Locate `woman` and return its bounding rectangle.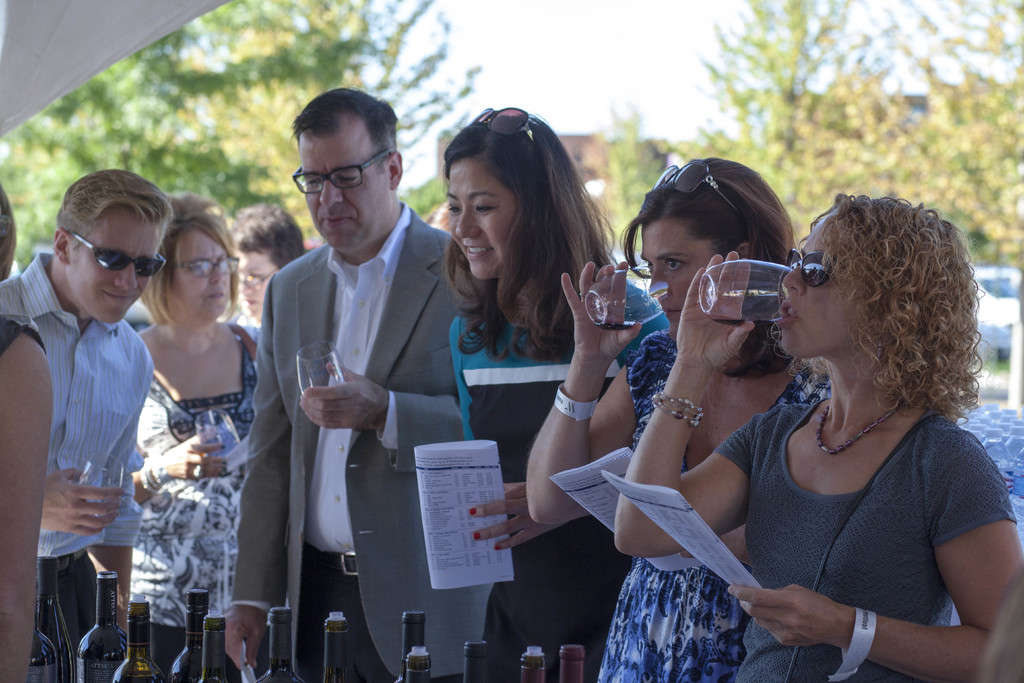
bbox=[0, 179, 39, 682].
